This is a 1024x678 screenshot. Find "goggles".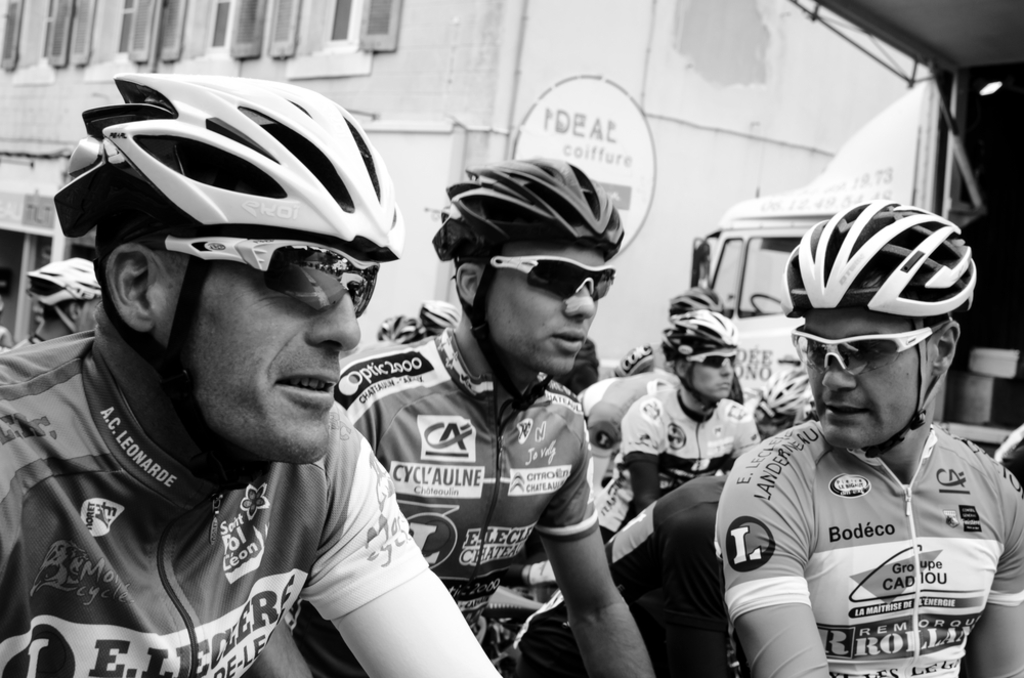
Bounding box: left=493, top=258, right=614, bottom=301.
